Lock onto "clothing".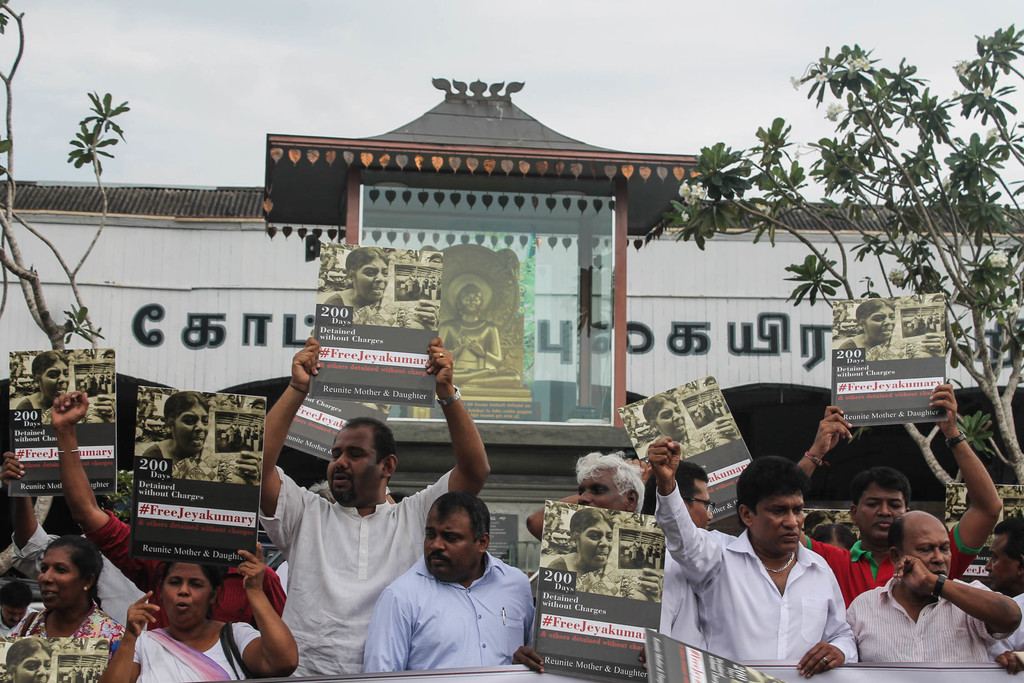
Locked: {"left": 13, "top": 394, "right": 99, "bottom": 425}.
